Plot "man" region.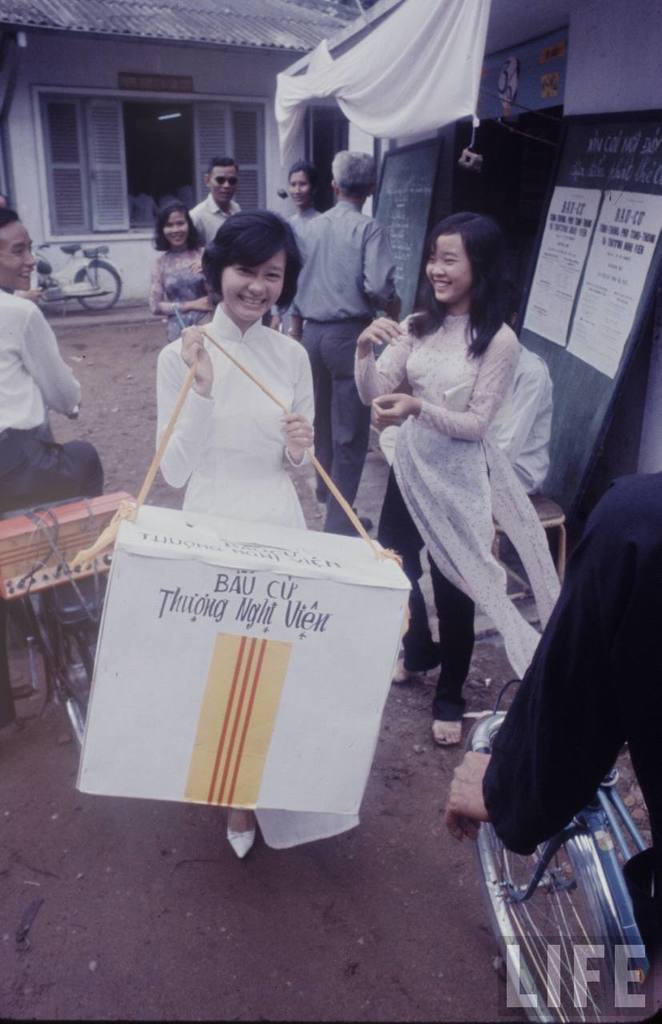
Plotted at bbox=(191, 156, 245, 250).
